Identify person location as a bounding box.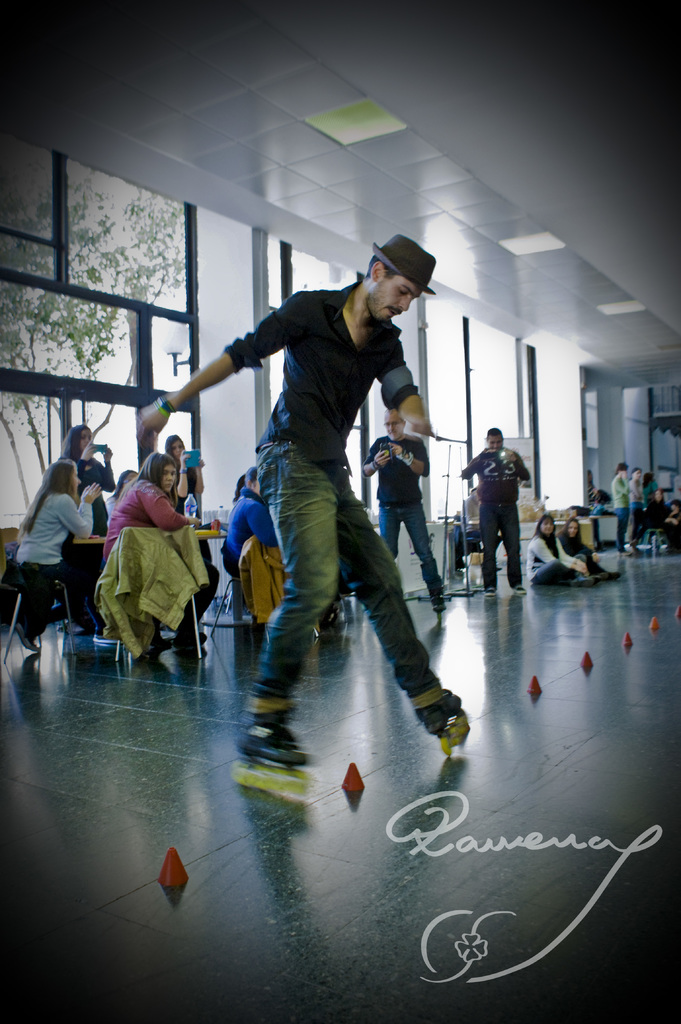
<region>525, 510, 577, 596</region>.
